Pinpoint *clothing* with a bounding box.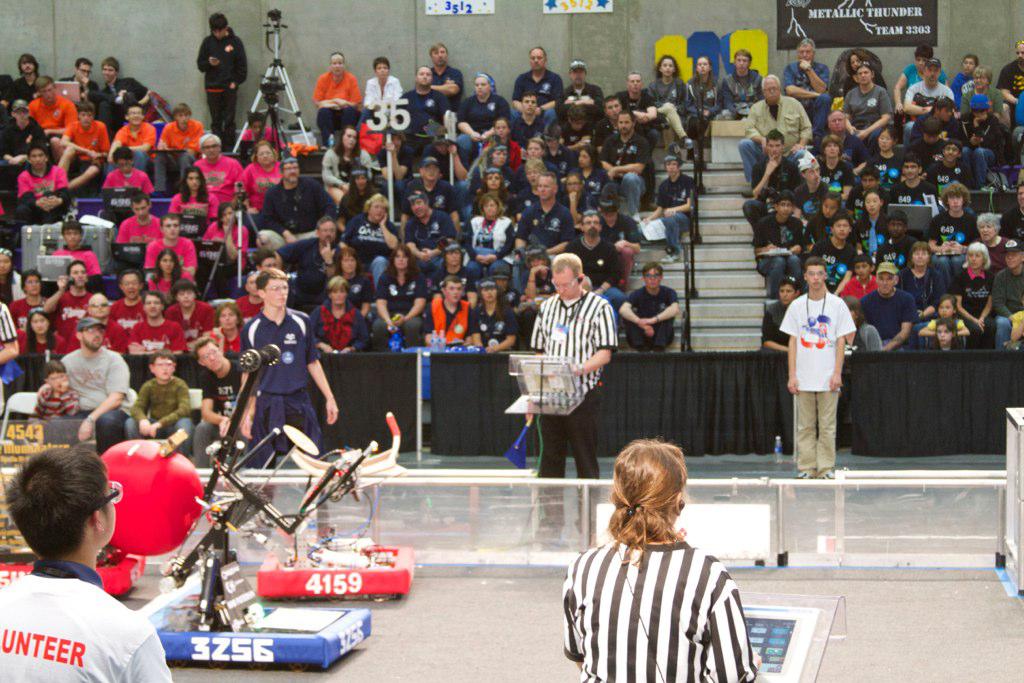
bbox(460, 84, 509, 165).
